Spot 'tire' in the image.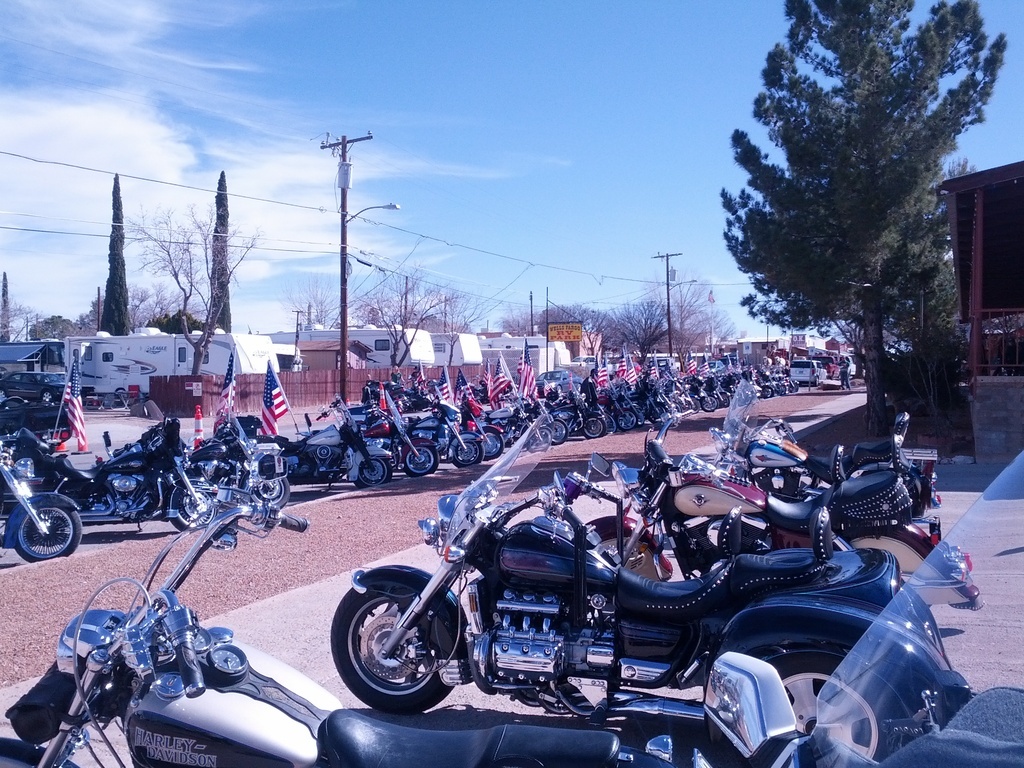
'tire' found at [left=331, top=579, right=479, bottom=717].
